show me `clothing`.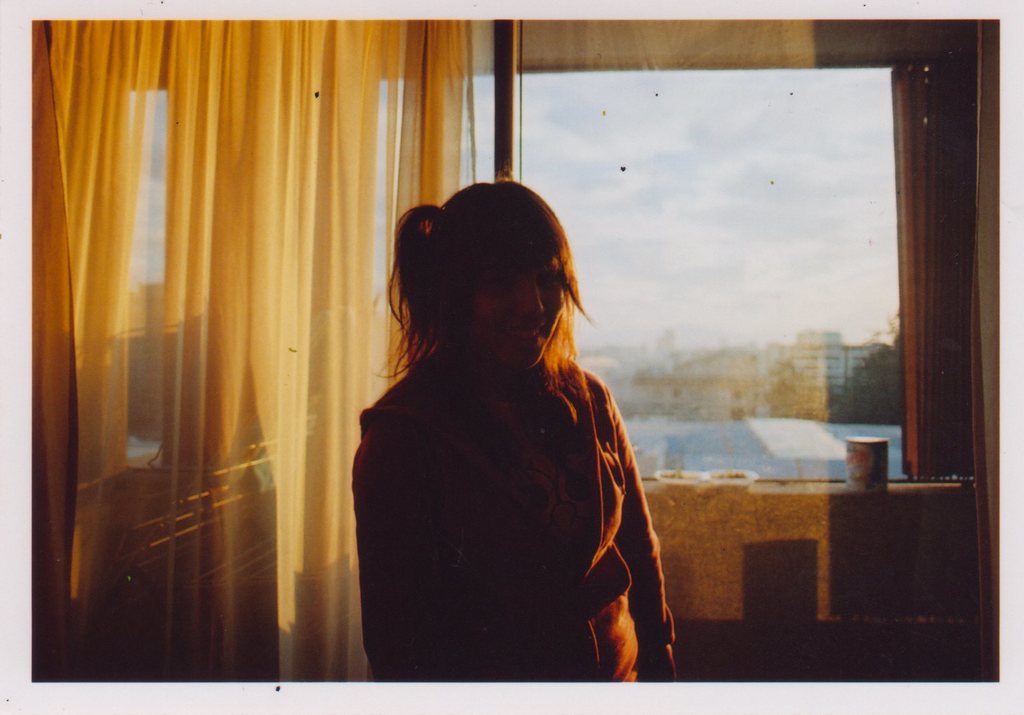
`clothing` is here: (351,344,675,691).
